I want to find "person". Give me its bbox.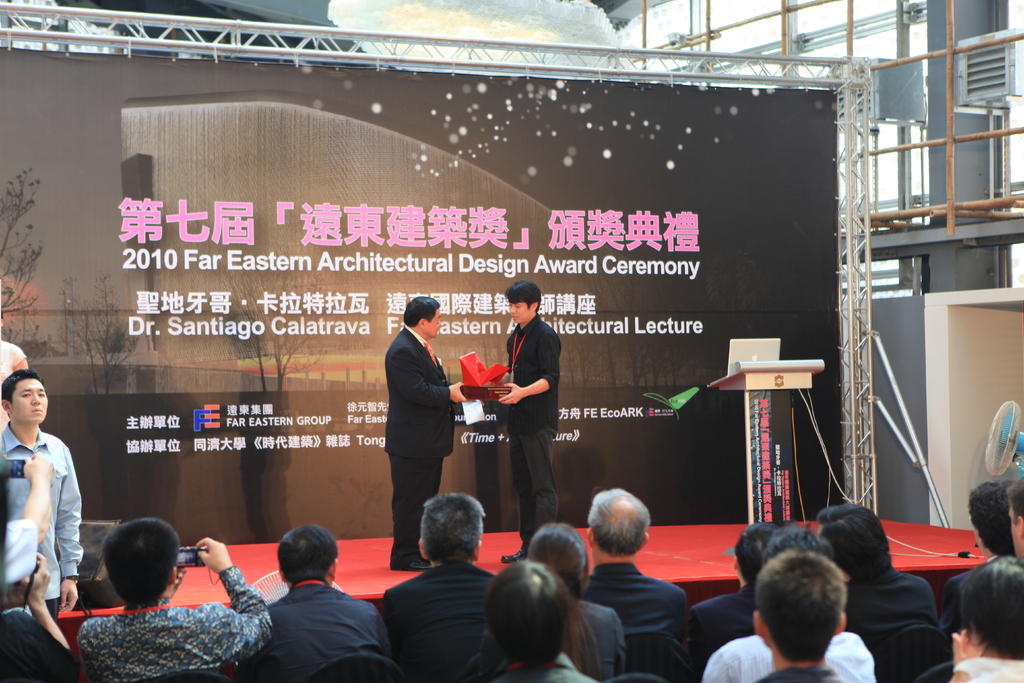
464,559,602,682.
